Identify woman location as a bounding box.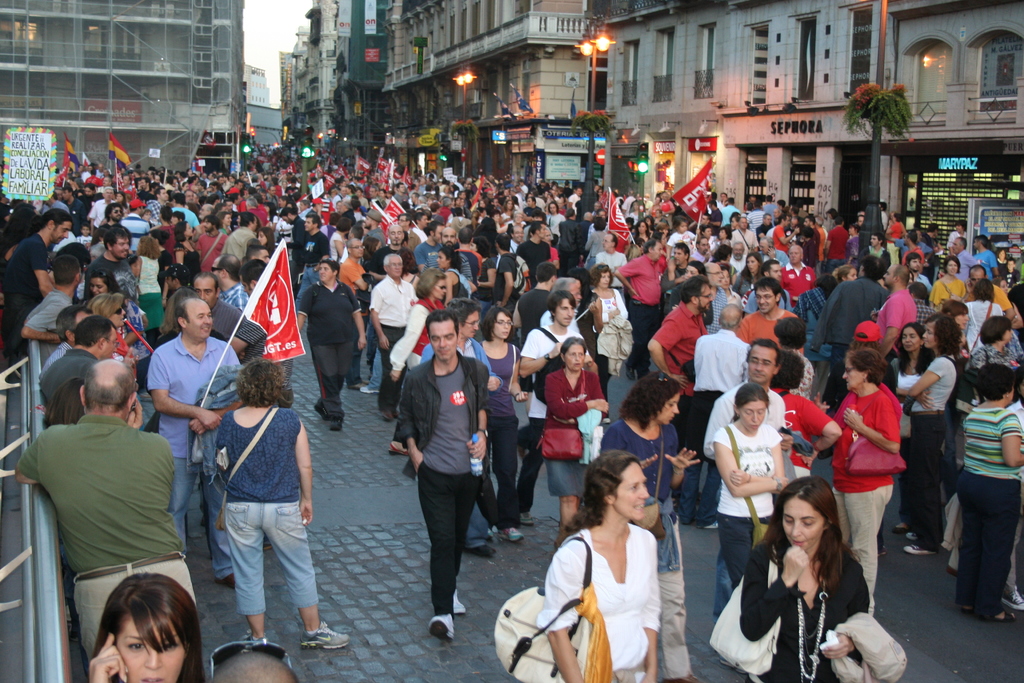
[824,347,901,598].
